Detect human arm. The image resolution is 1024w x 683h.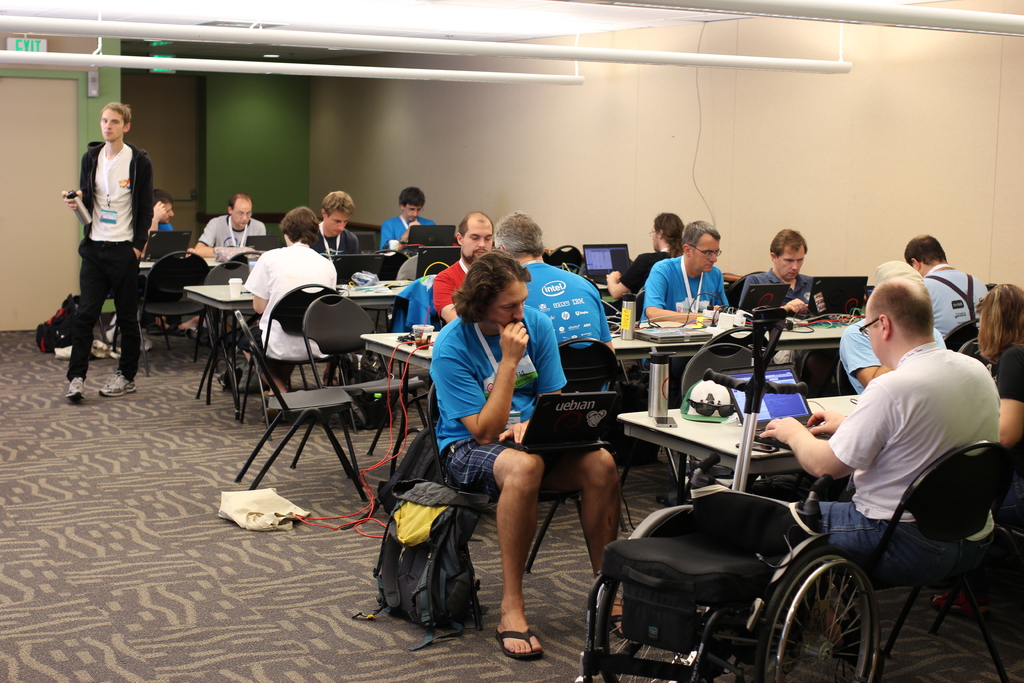
bbox=[380, 219, 426, 252].
